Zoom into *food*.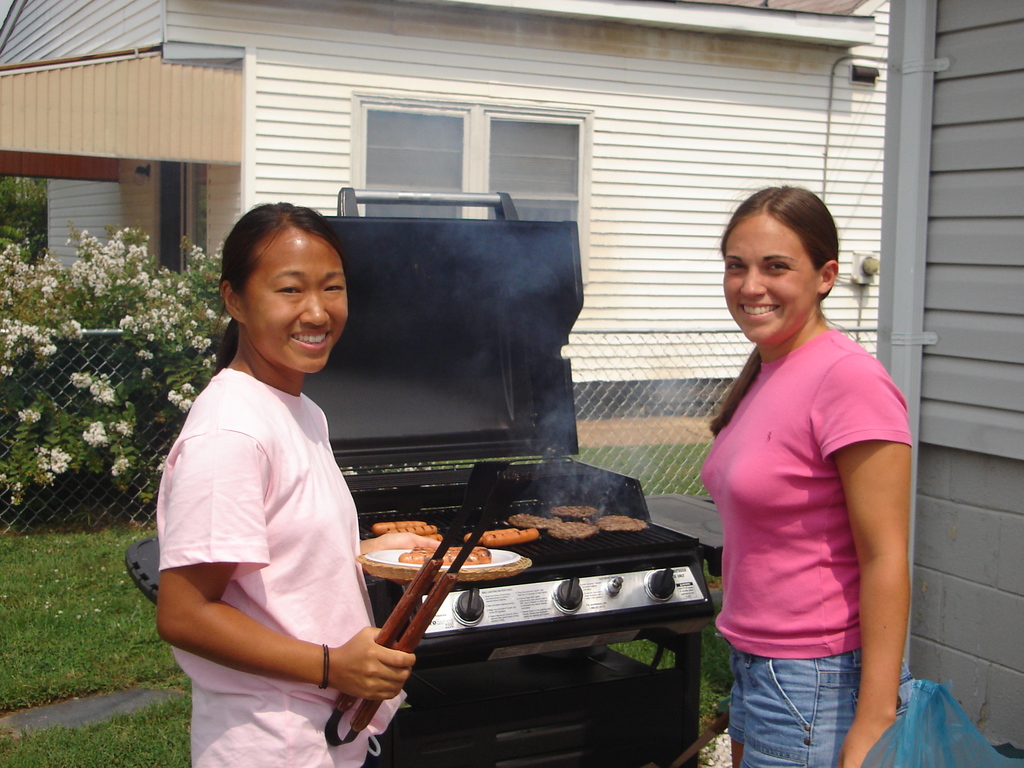
Zoom target: {"left": 427, "top": 532, "right": 444, "bottom": 541}.
